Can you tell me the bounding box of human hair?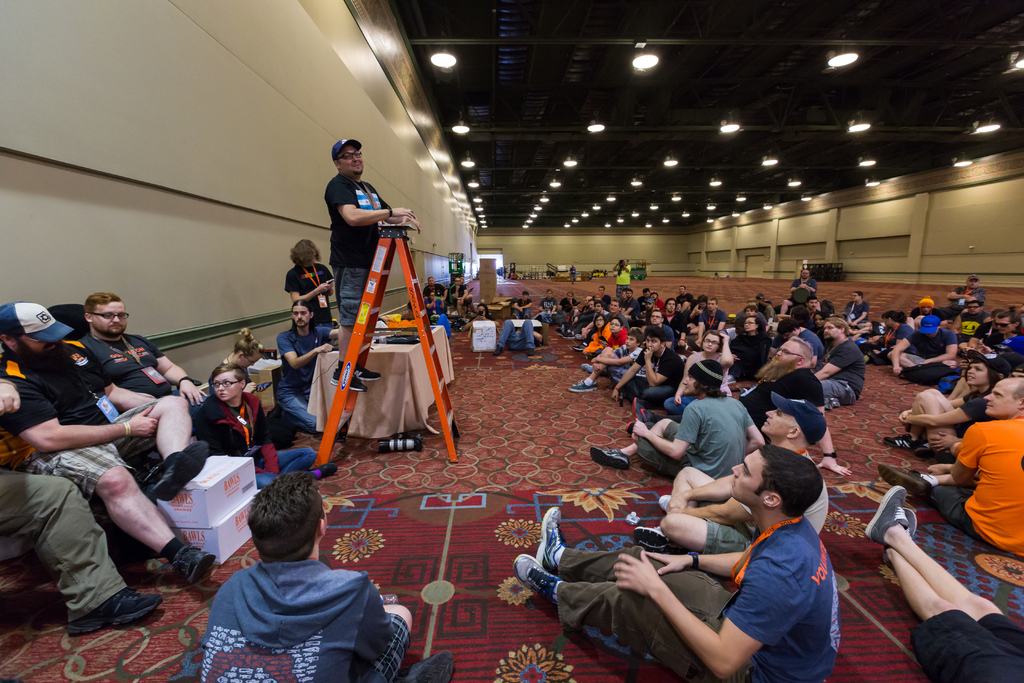
pyautogui.locateOnScreen(592, 301, 606, 313).
